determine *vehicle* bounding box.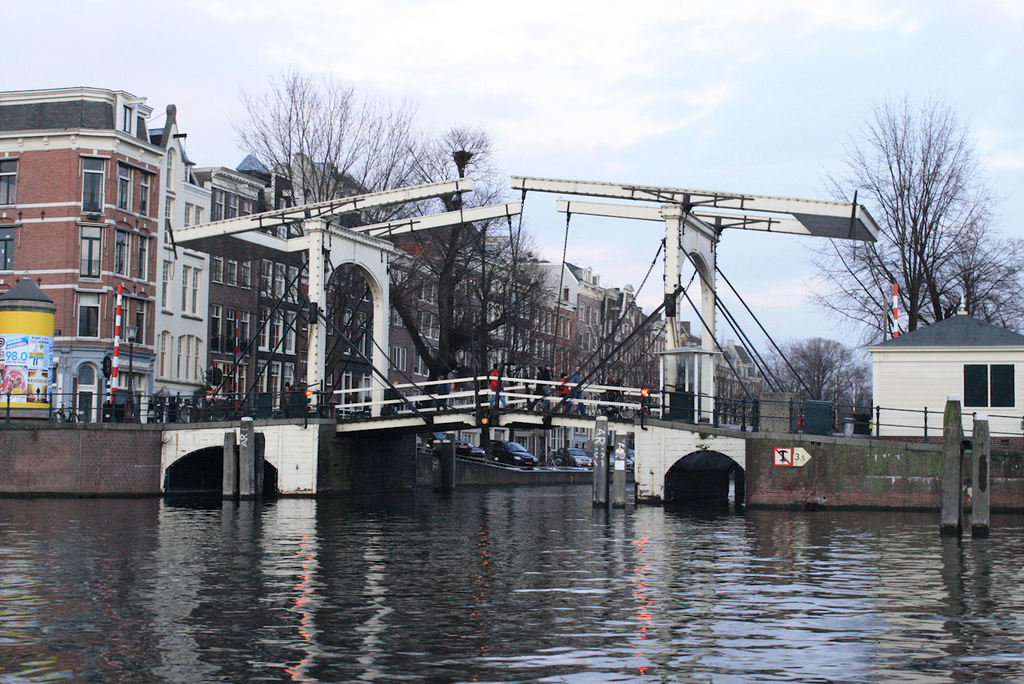
Determined: 176,394,231,426.
